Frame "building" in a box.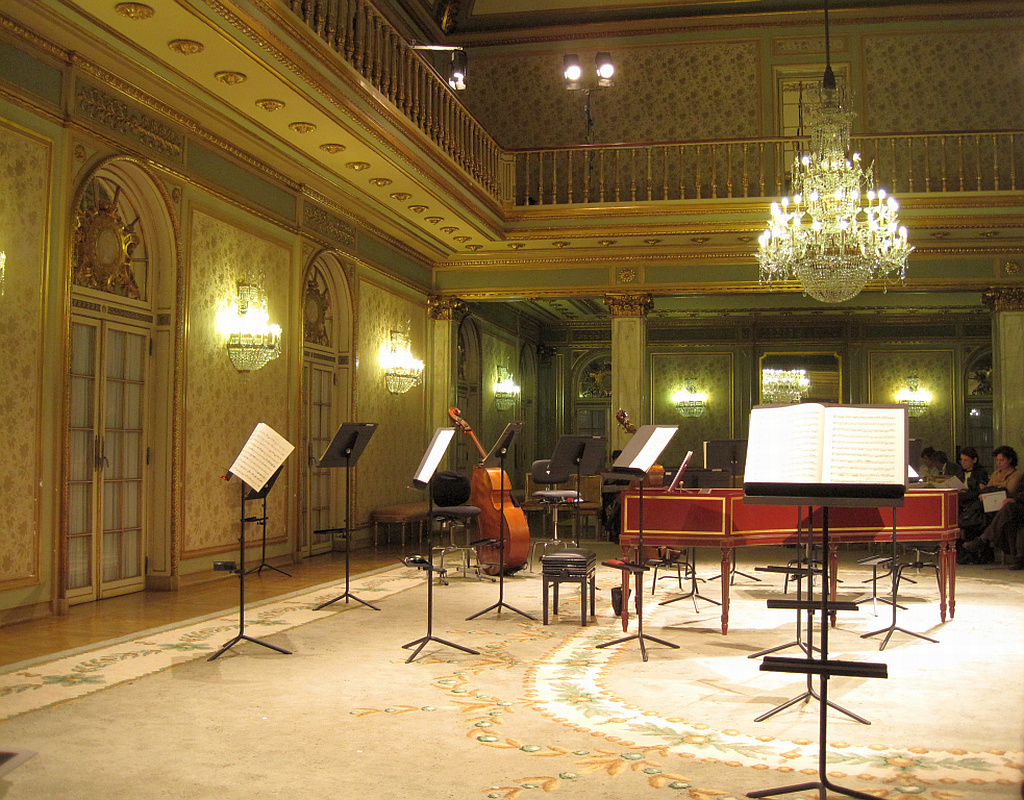
BBox(0, 0, 1023, 645).
